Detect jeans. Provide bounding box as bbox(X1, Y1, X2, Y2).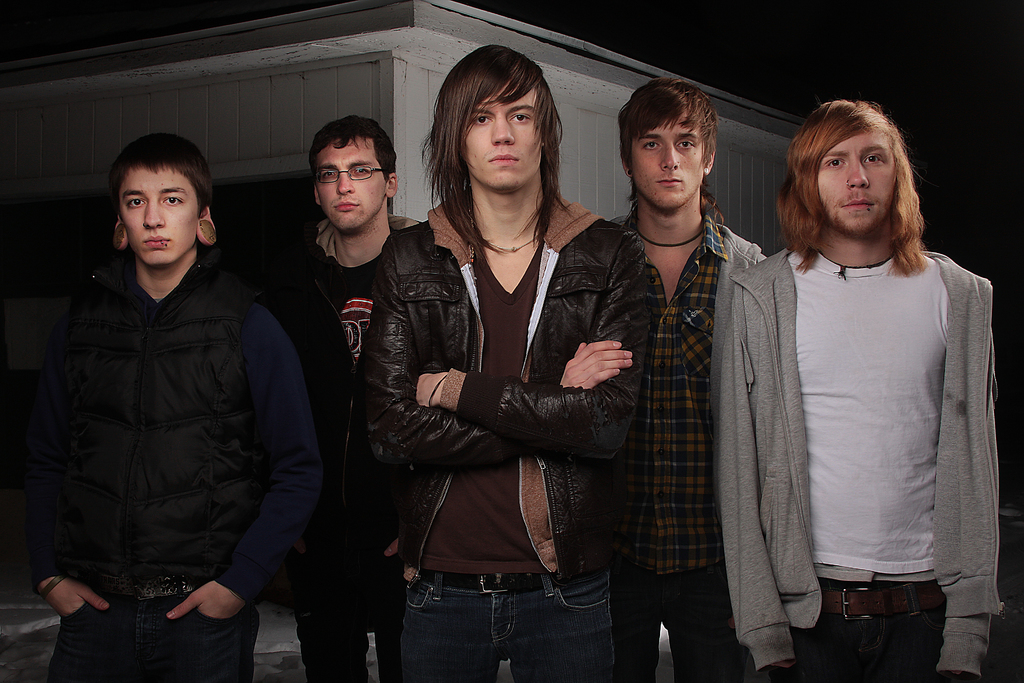
bbox(39, 599, 259, 682).
